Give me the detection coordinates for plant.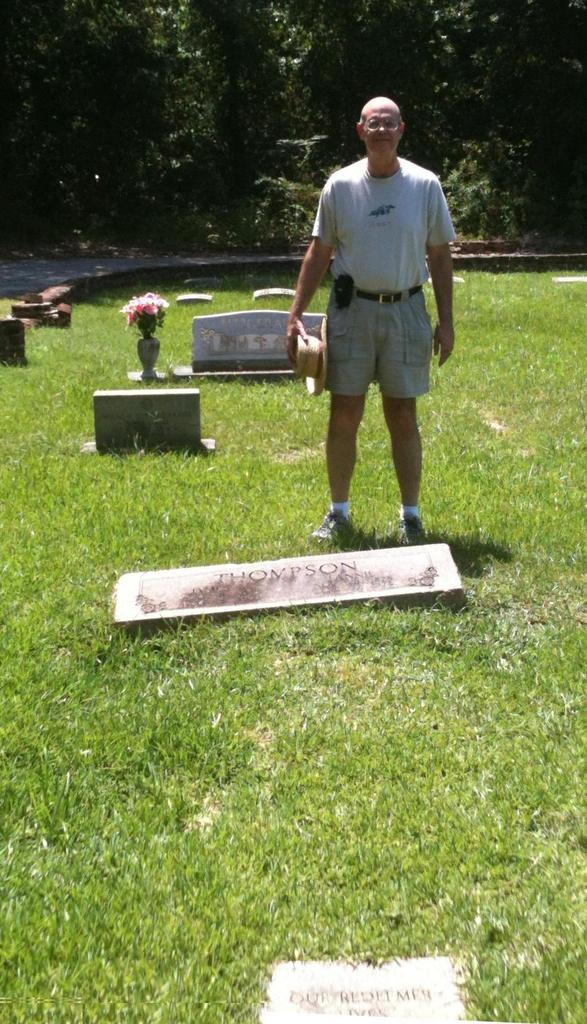
119,292,171,335.
